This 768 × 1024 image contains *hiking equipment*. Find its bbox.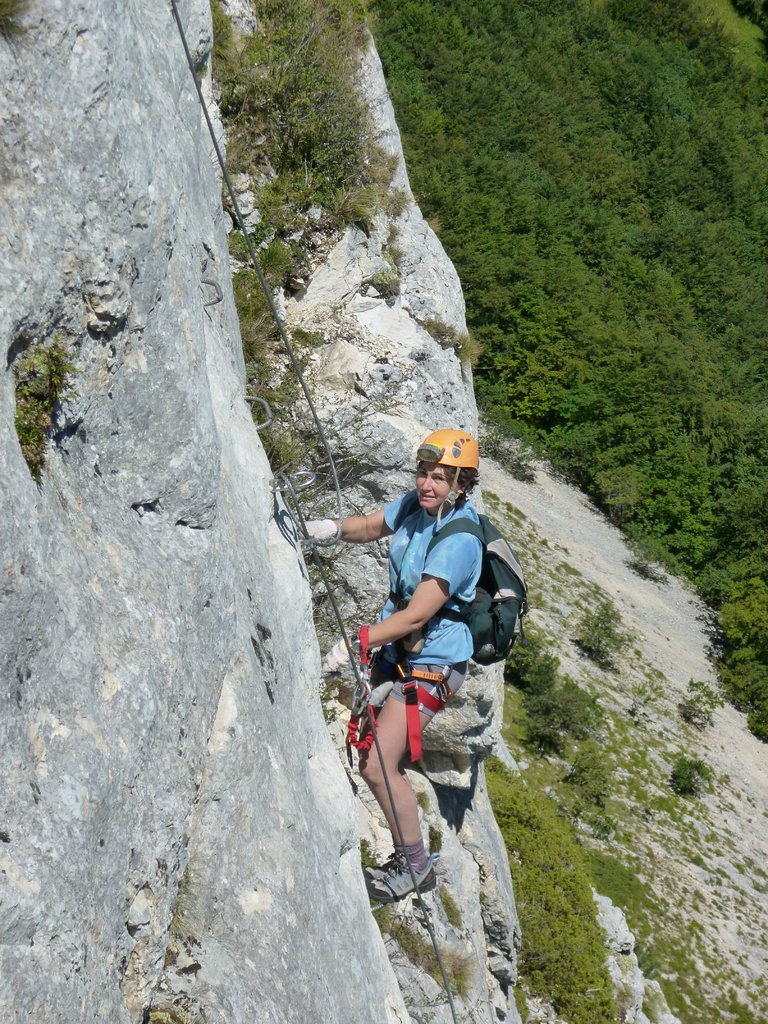
detection(413, 428, 481, 533).
